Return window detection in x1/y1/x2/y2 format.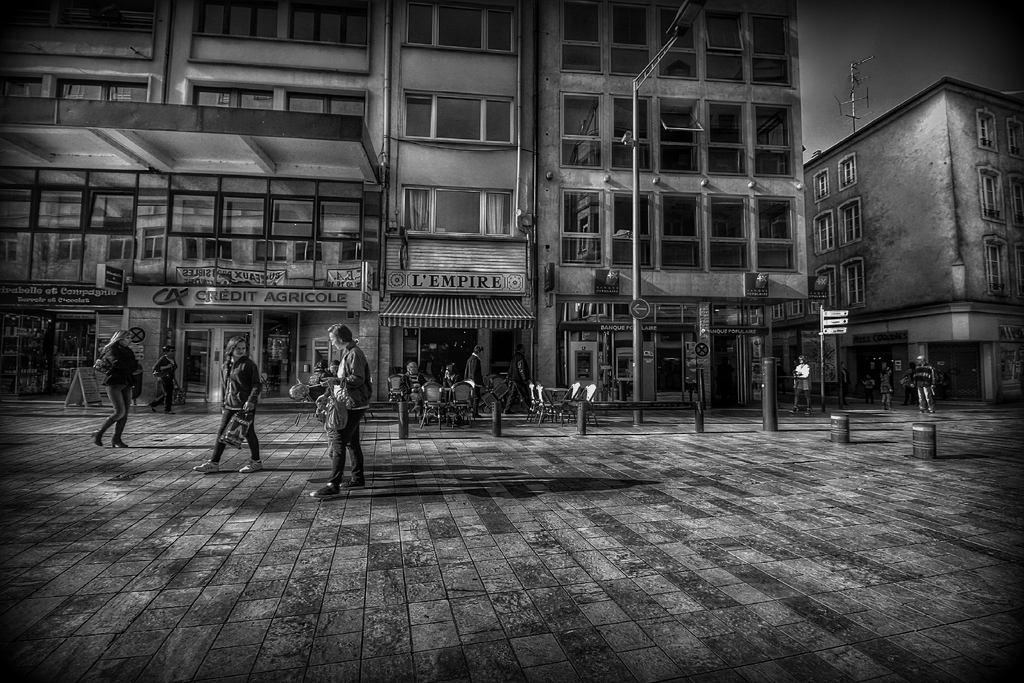
972/111/997/153.
